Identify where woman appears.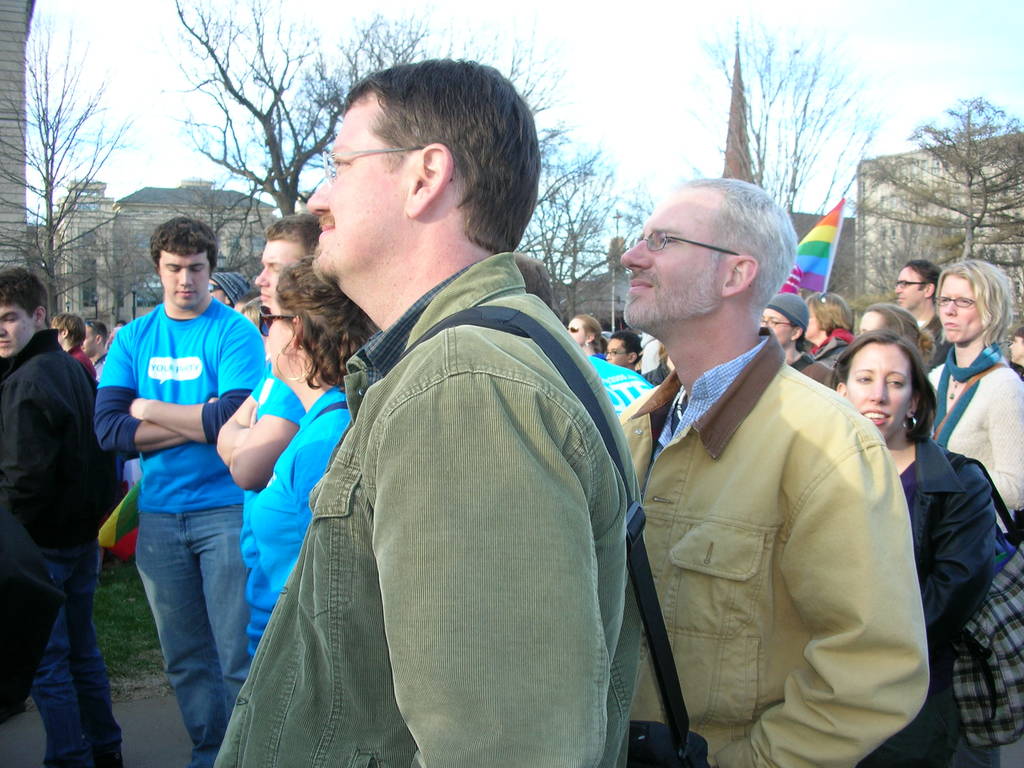
Appears at detection(256, 252, 396, 615).
